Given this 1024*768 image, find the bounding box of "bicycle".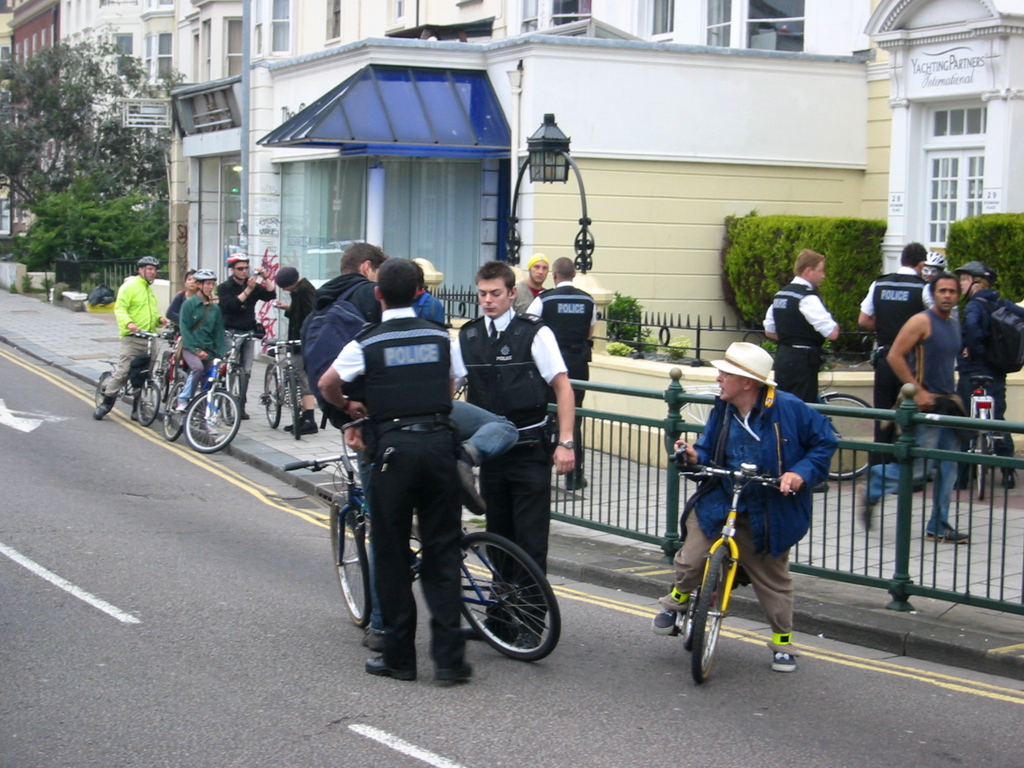
BBox(660, 345, 876, 485).
